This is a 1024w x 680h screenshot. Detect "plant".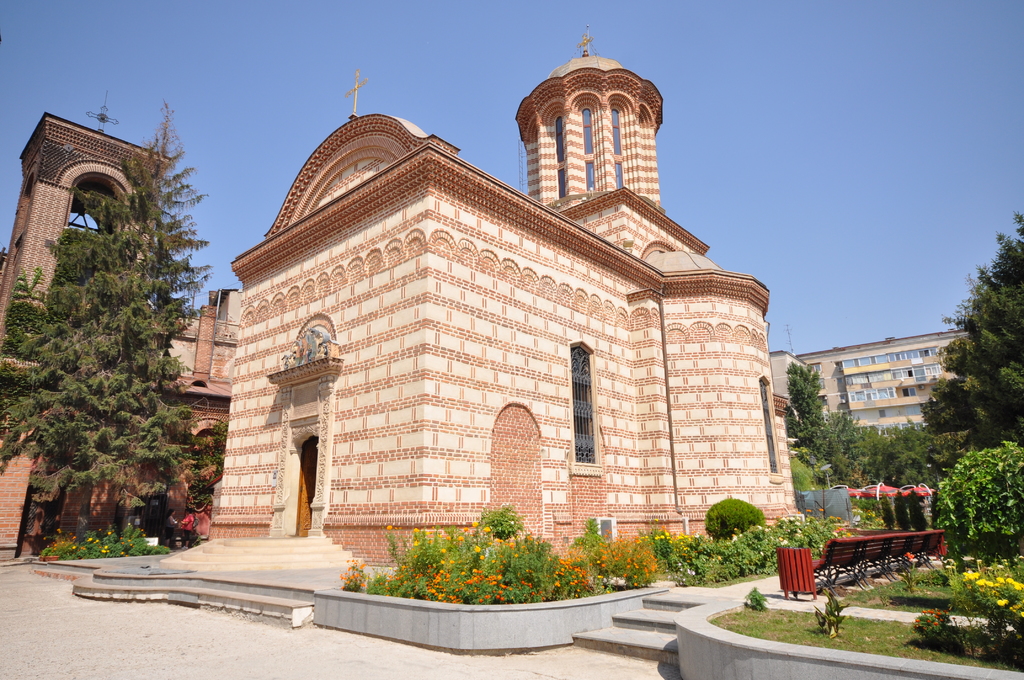
box=[705, 498, 767, 538].
